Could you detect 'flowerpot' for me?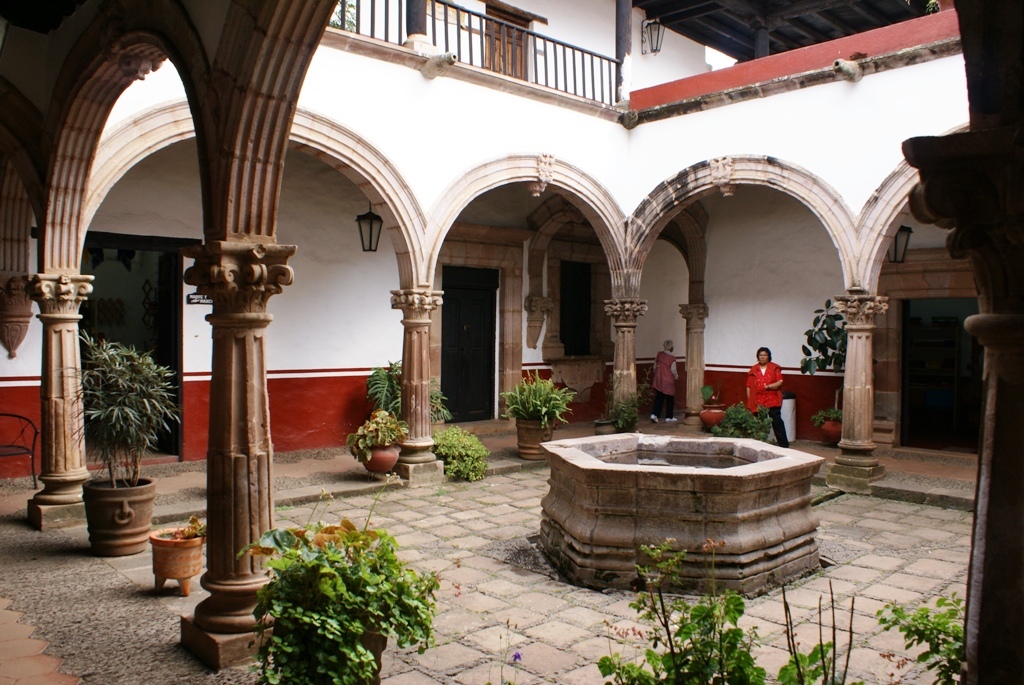
Detection result: pyautogui.locateOnScreen(702, 406, 722, 428).
